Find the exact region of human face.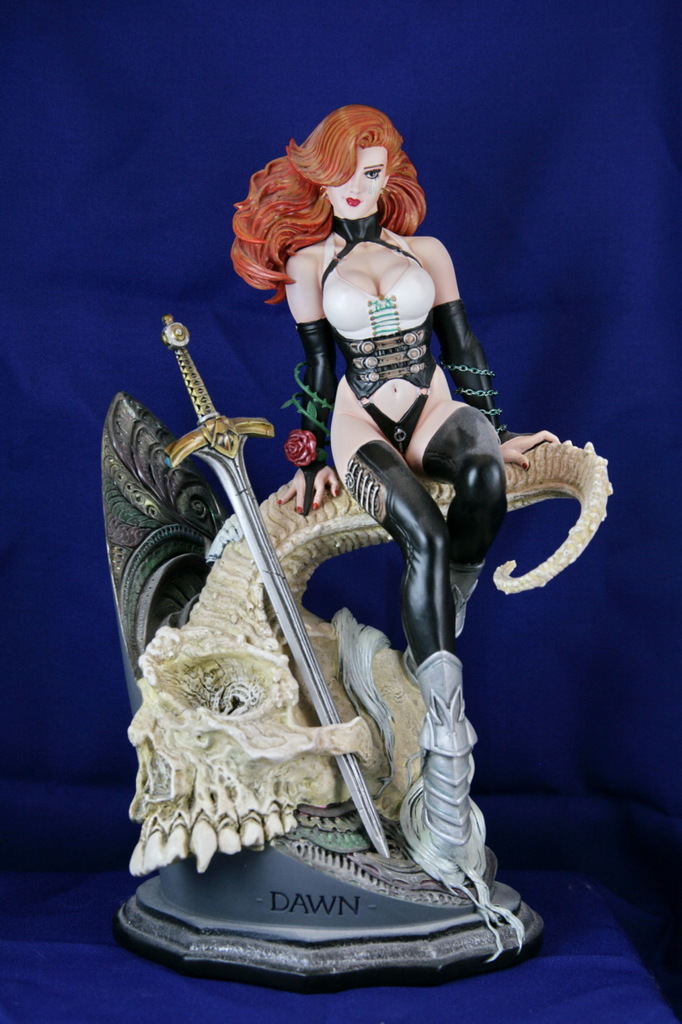
Exact region: (329,150,379,216).
